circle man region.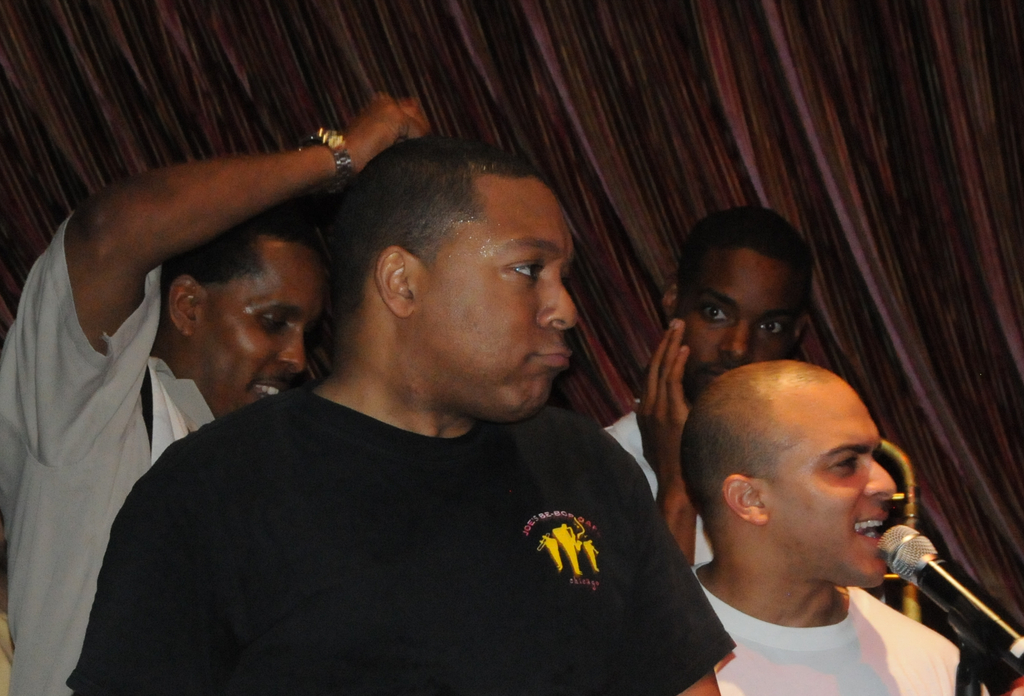
Region: (left=0, top=88, right=431, bottom=695).
